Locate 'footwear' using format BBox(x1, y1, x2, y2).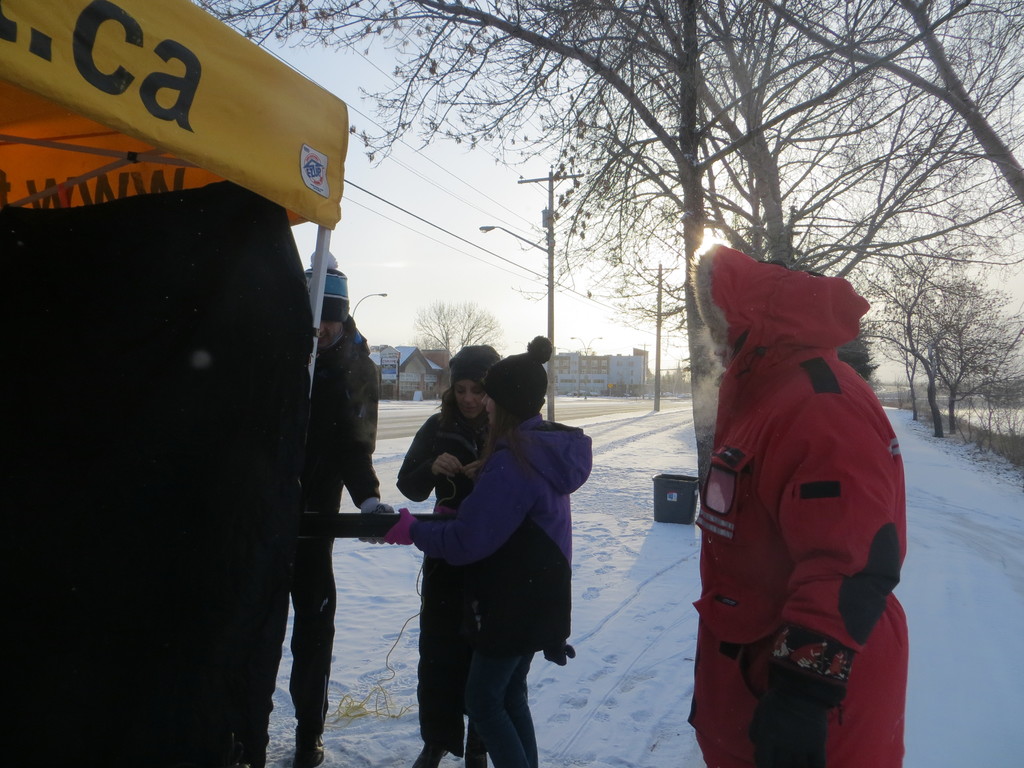
BBox(293, 724, 325, 767).
